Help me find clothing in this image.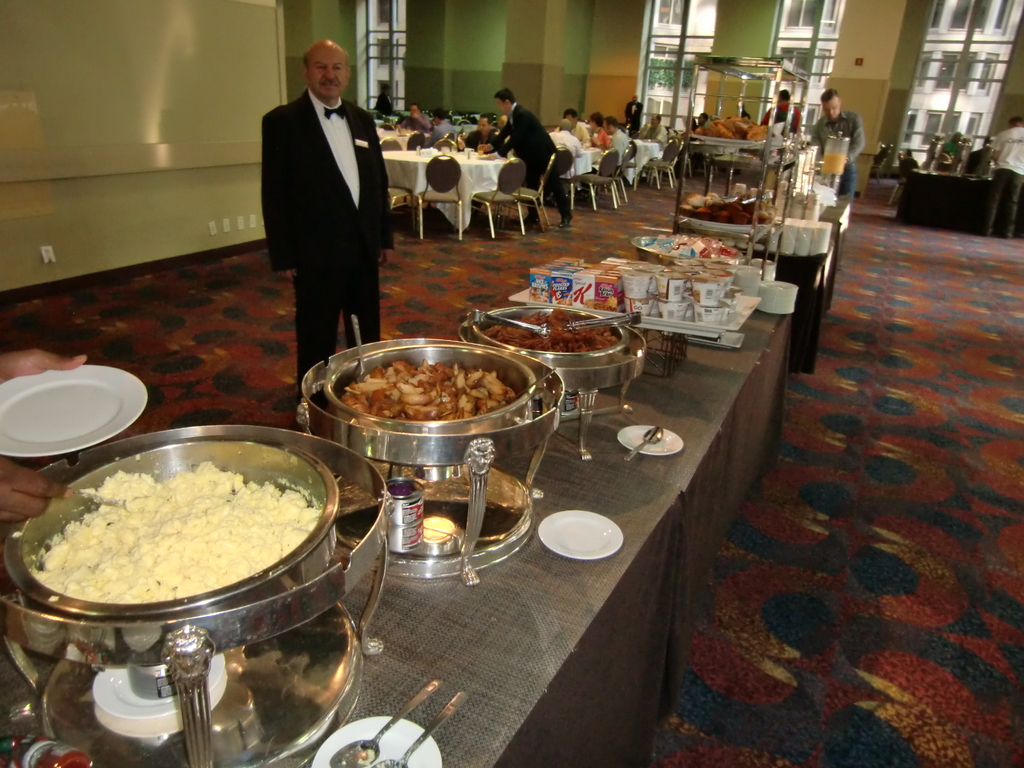
Found it: left=812, top=108, right=863, bottom=203.
